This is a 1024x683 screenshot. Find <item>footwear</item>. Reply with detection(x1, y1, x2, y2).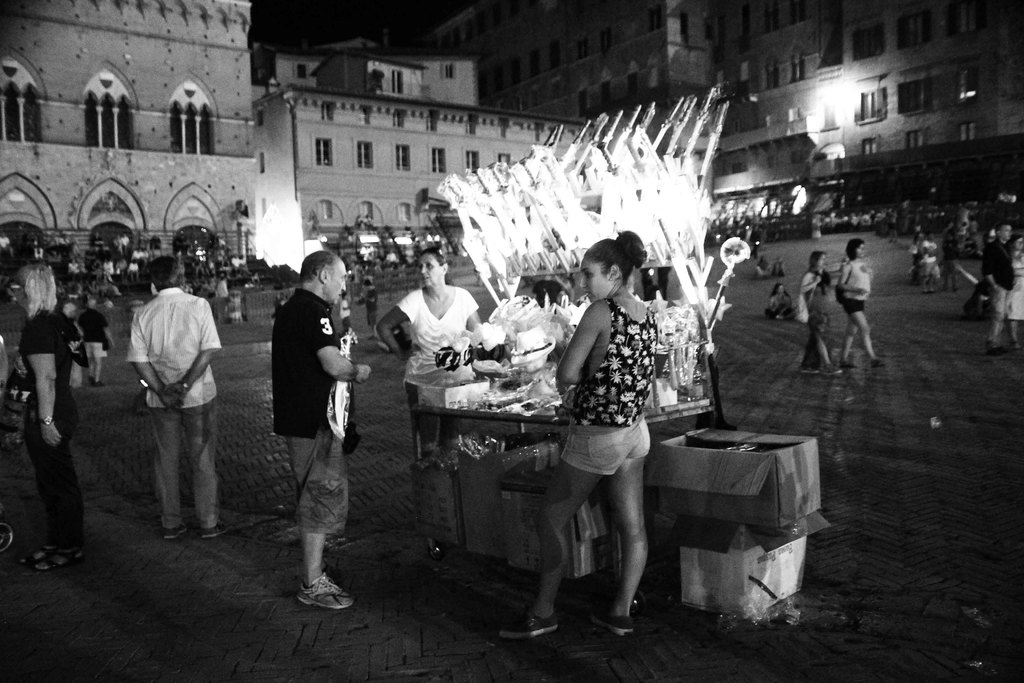
detection(499, 613, 556, 646).
